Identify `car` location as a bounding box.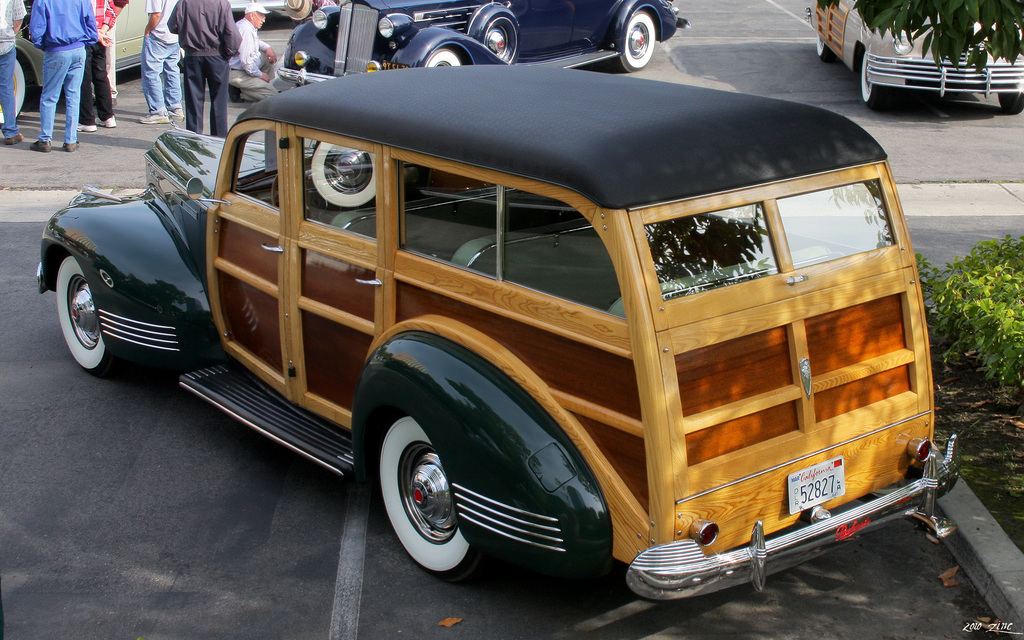
275, 0, 689, 69.
